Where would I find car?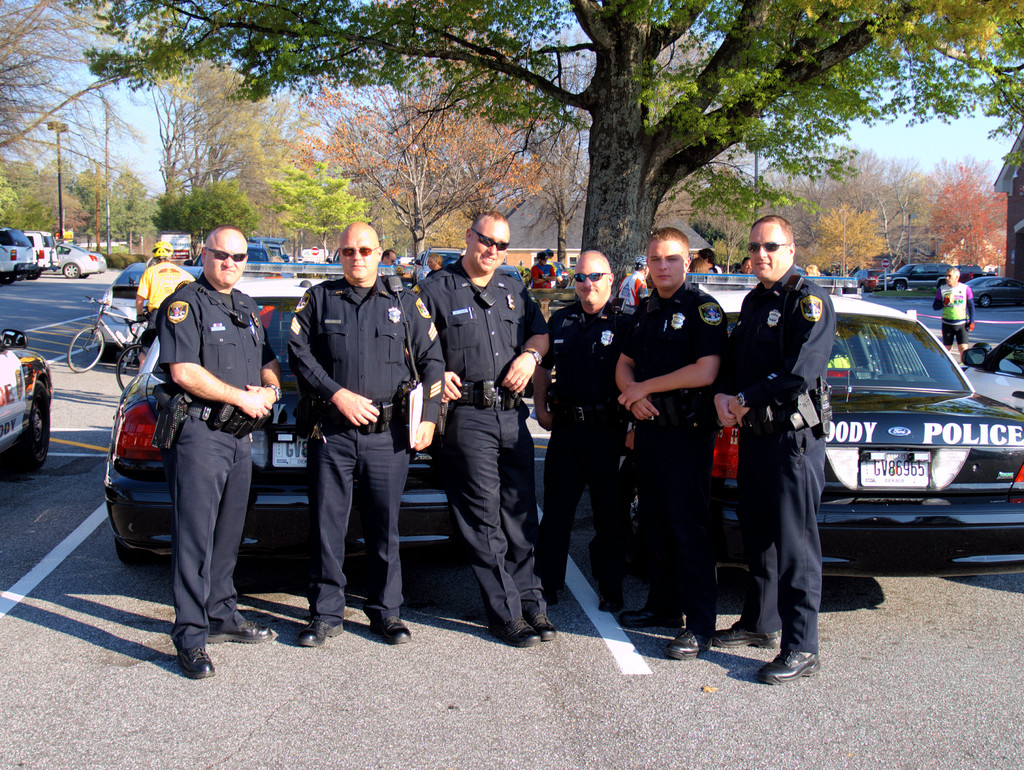
At <region>0, 227, 28, 281</region>.
